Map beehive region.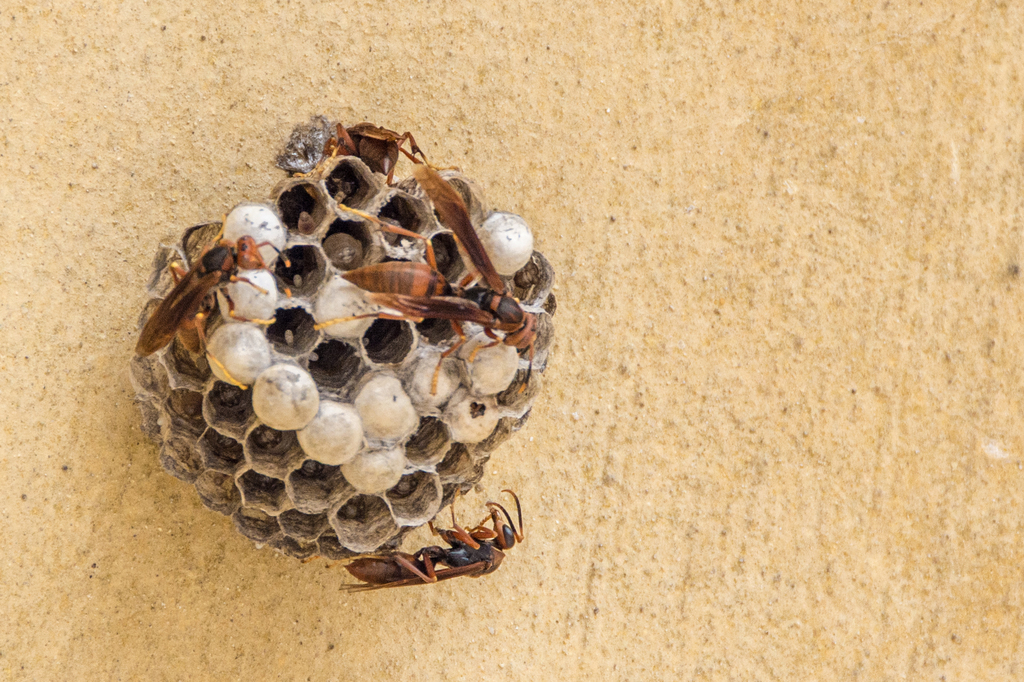
Mapped to <bbox>111, 151, 549, 577</bbox>.
